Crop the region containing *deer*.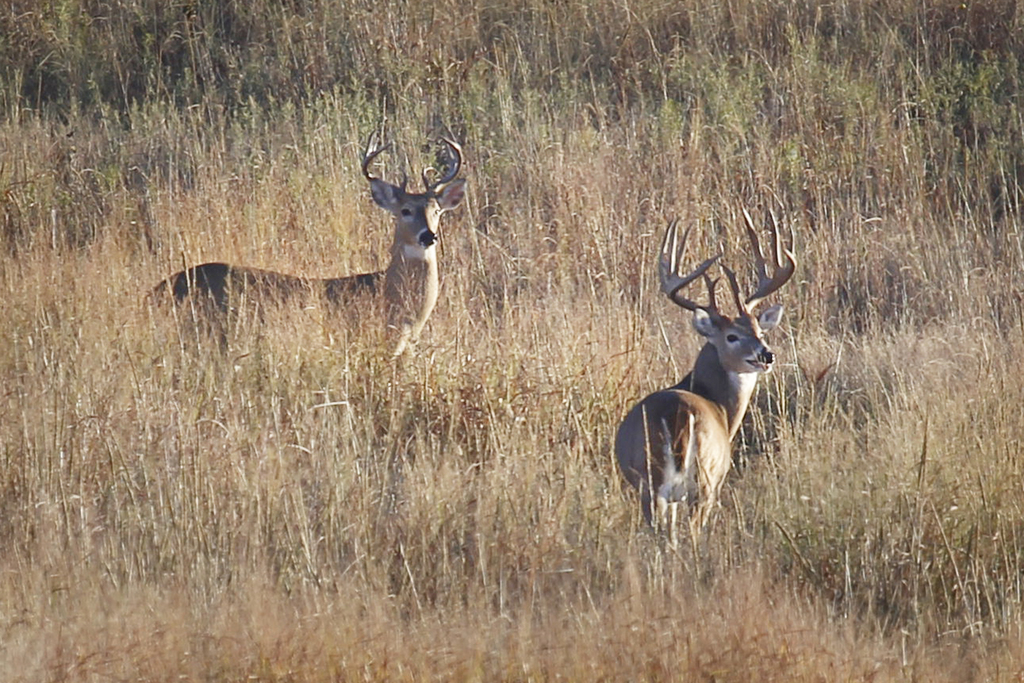
Crop region: [left=142, top=115, right=467, bottom=386].
